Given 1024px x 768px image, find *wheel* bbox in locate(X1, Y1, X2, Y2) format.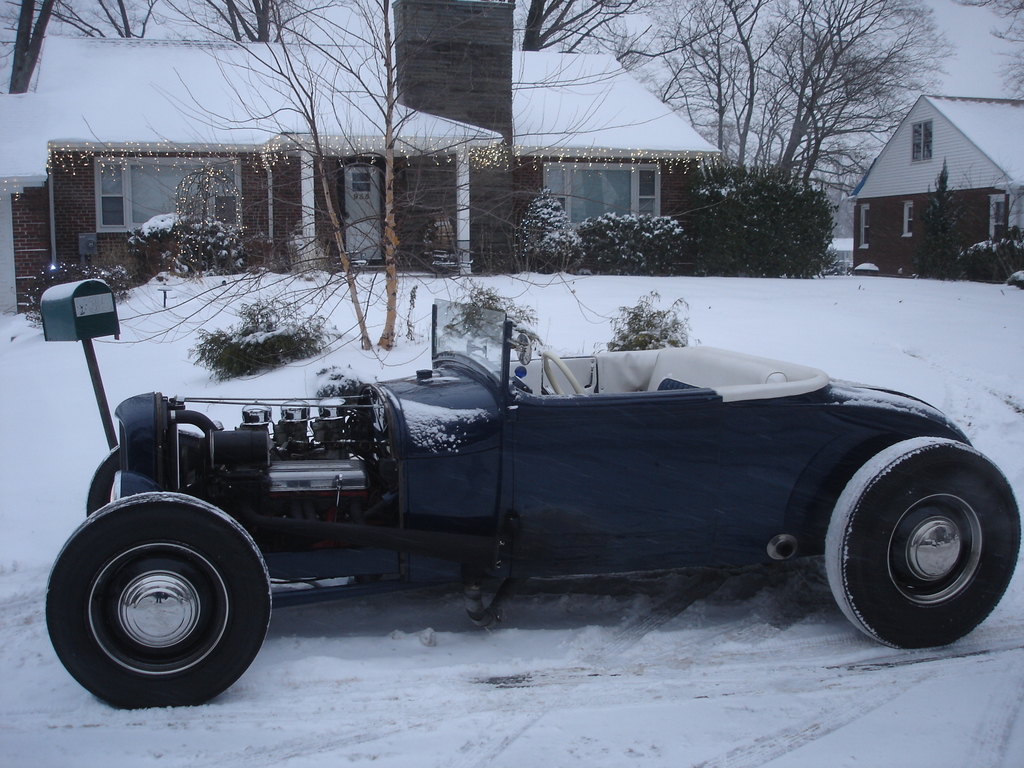
locate(47, 490, 273, 714).
